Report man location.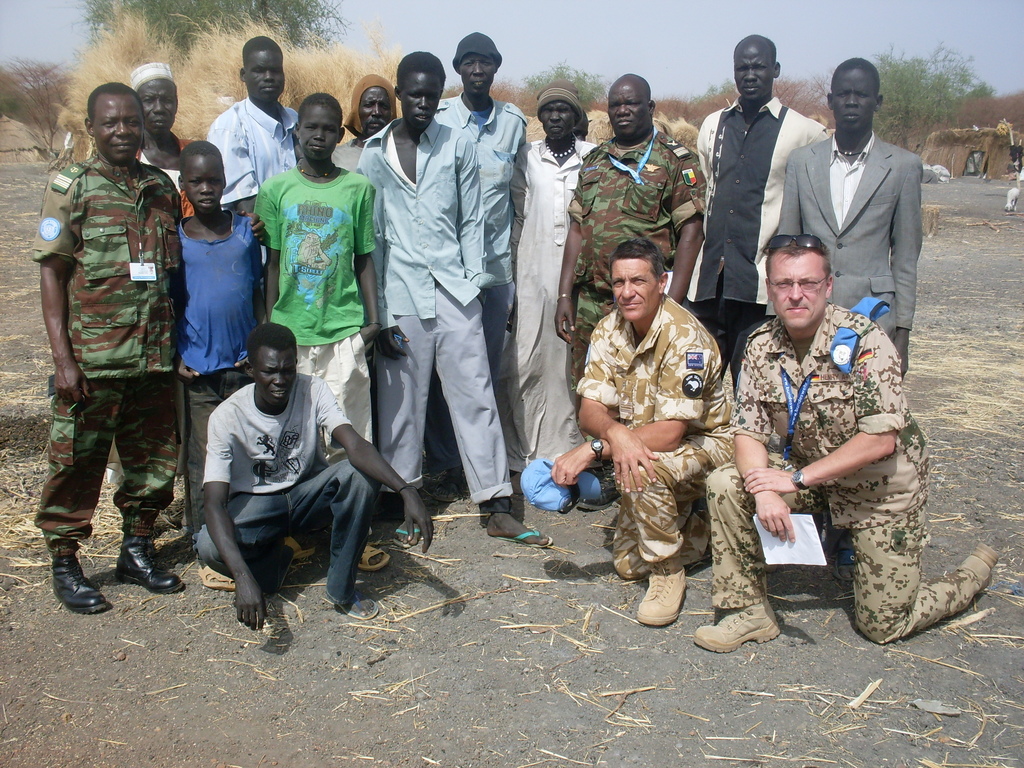
Report: 551,74,714,502.
